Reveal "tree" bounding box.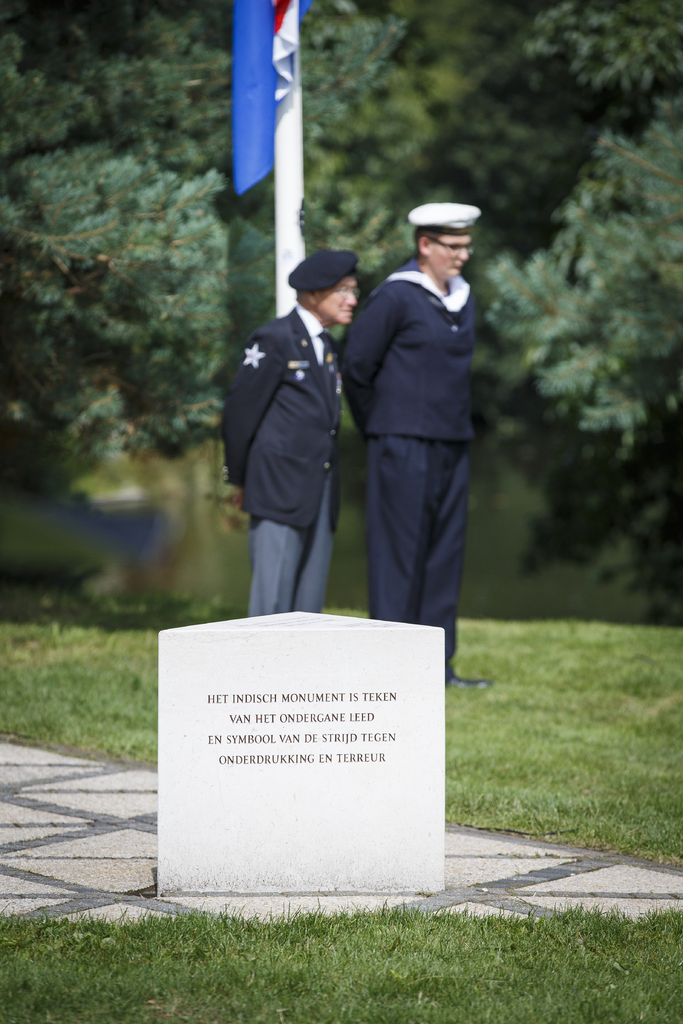
Revealed: rect(472, 86, 682, 612).
